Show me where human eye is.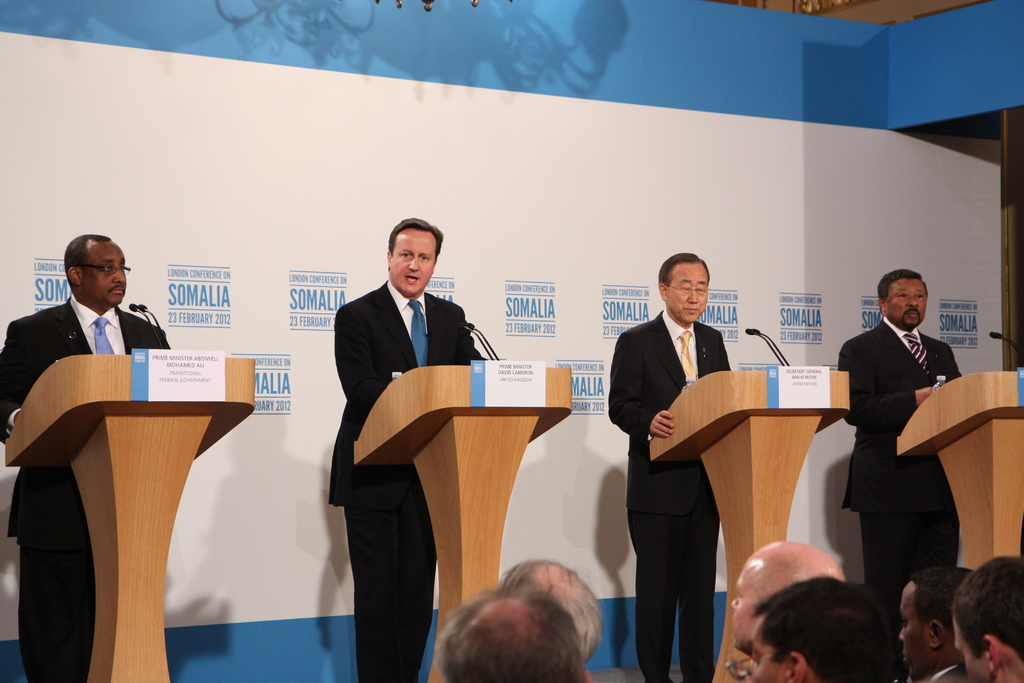
human eye is at (399, 251, 413, 258).
